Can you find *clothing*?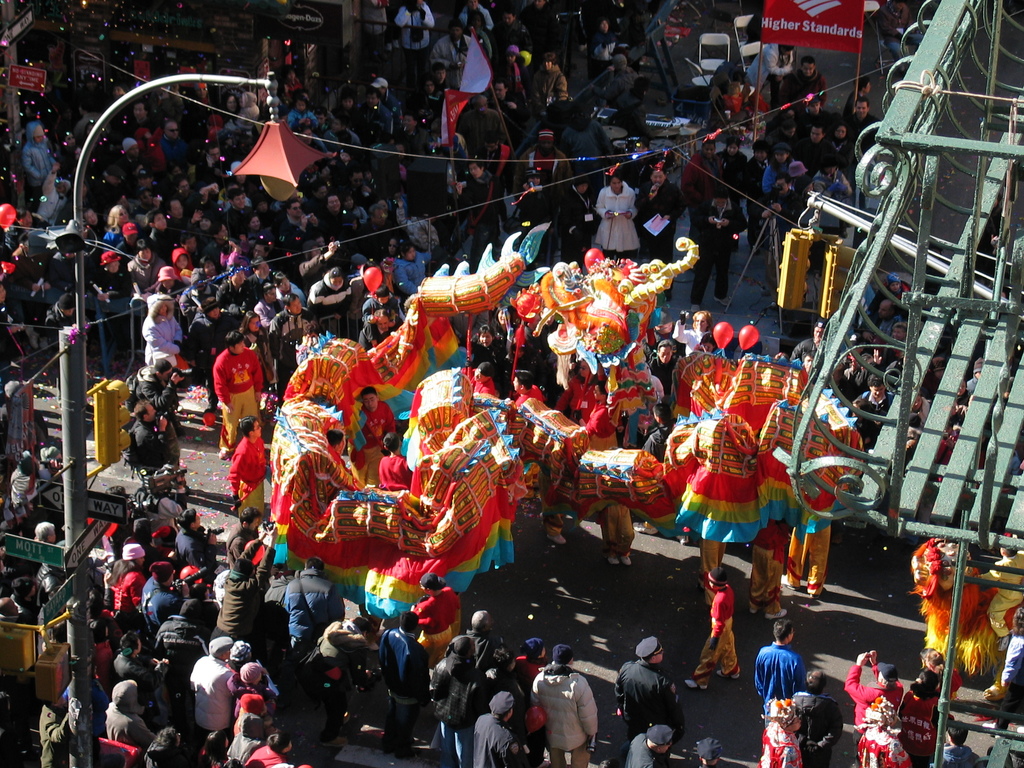
Yes, bounding box: box=[239, 741, 284, 767].
